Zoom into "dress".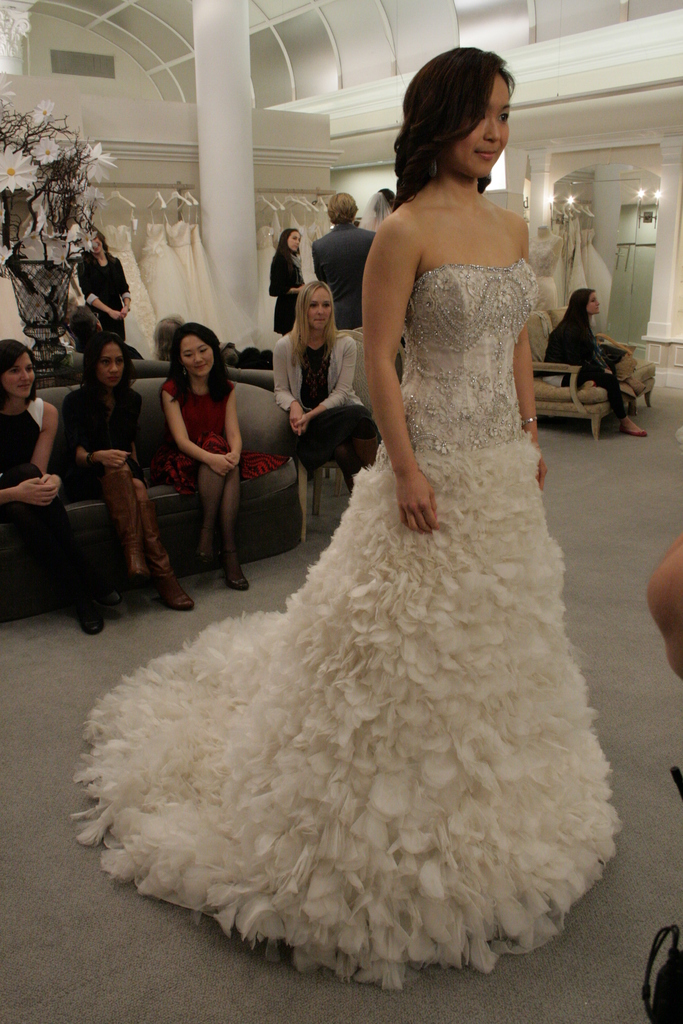
Zoom target: pyautogui.locateOnScreen(64, 383, 141, 487).
